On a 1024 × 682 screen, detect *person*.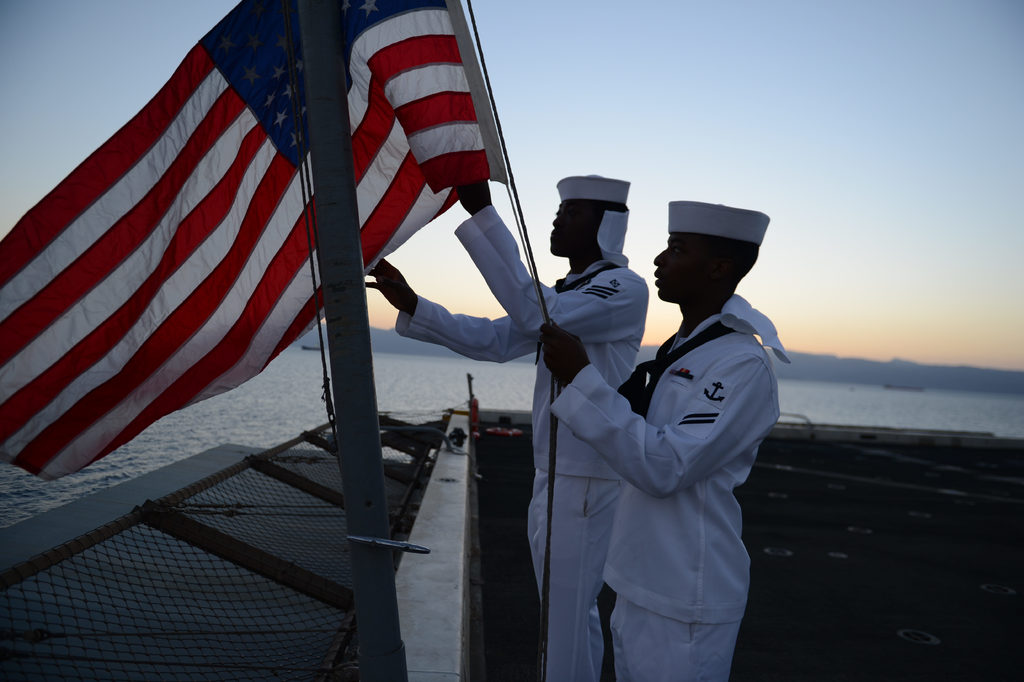
<box>360,173,649,678</box>.
